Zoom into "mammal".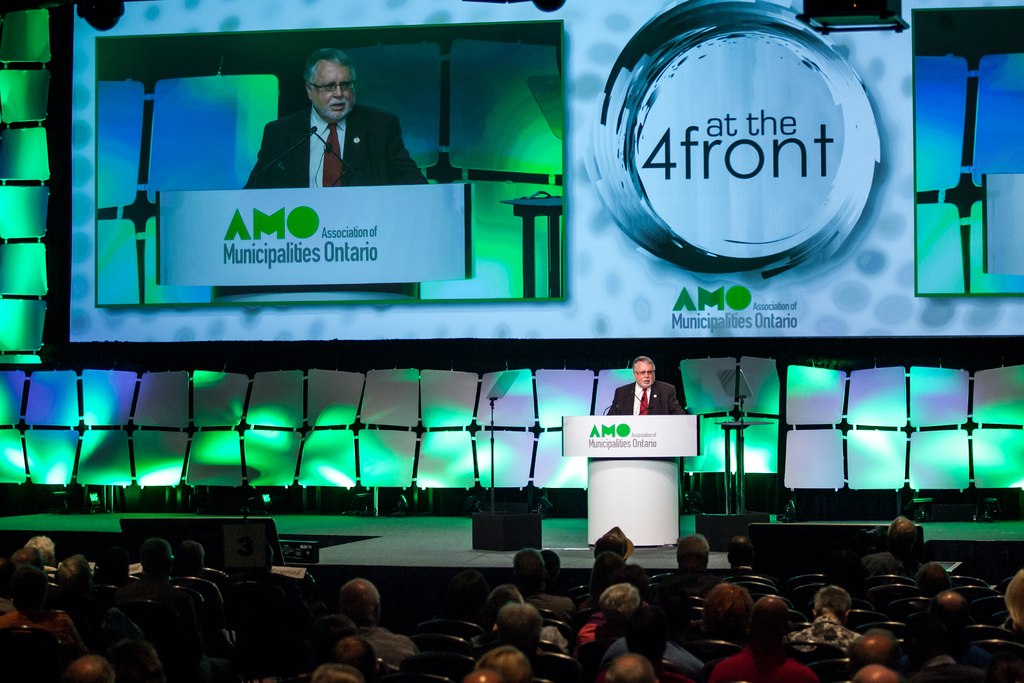
Zoom target: [449, 564, 487, 618].
